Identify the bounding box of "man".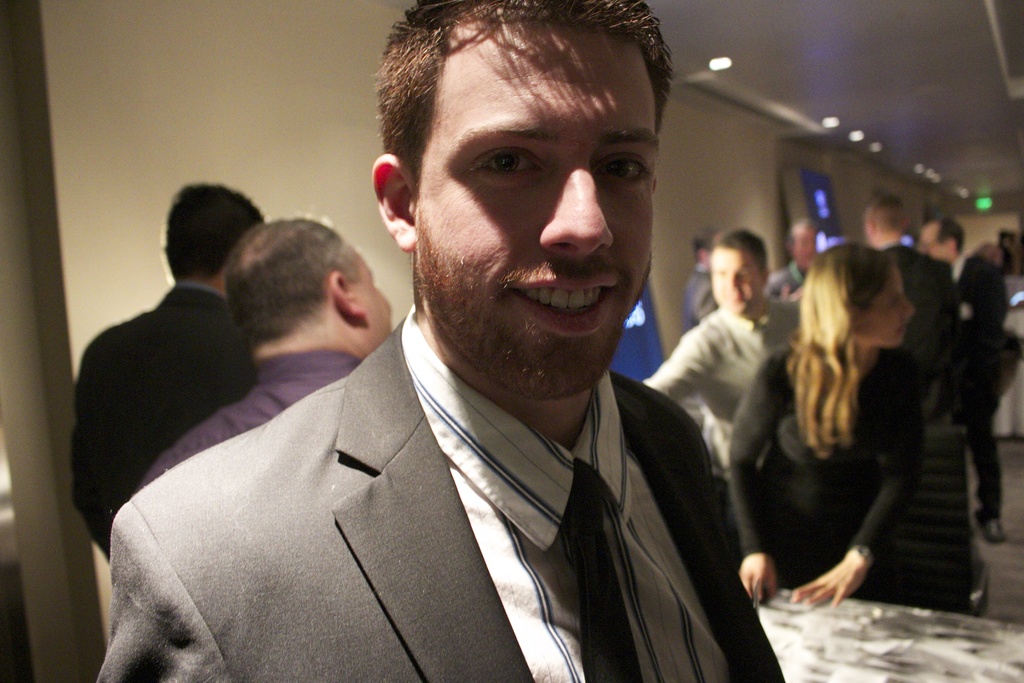
detection(970, 231, 1005, 264).
